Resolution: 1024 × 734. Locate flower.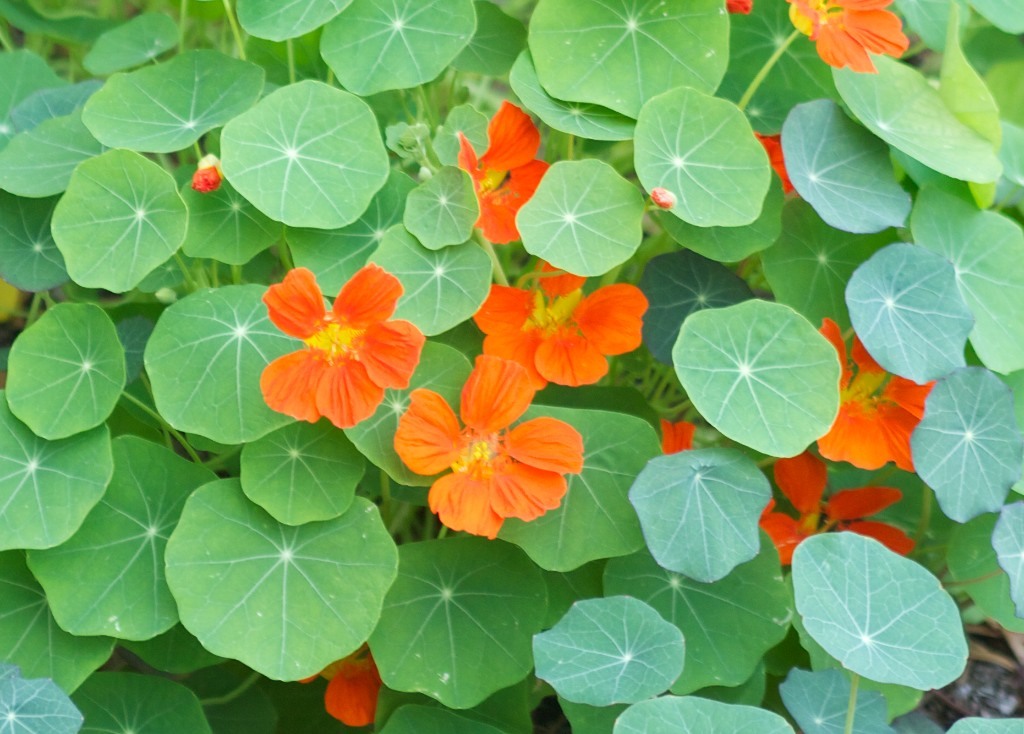
detection(755, 131, 795, 197).
